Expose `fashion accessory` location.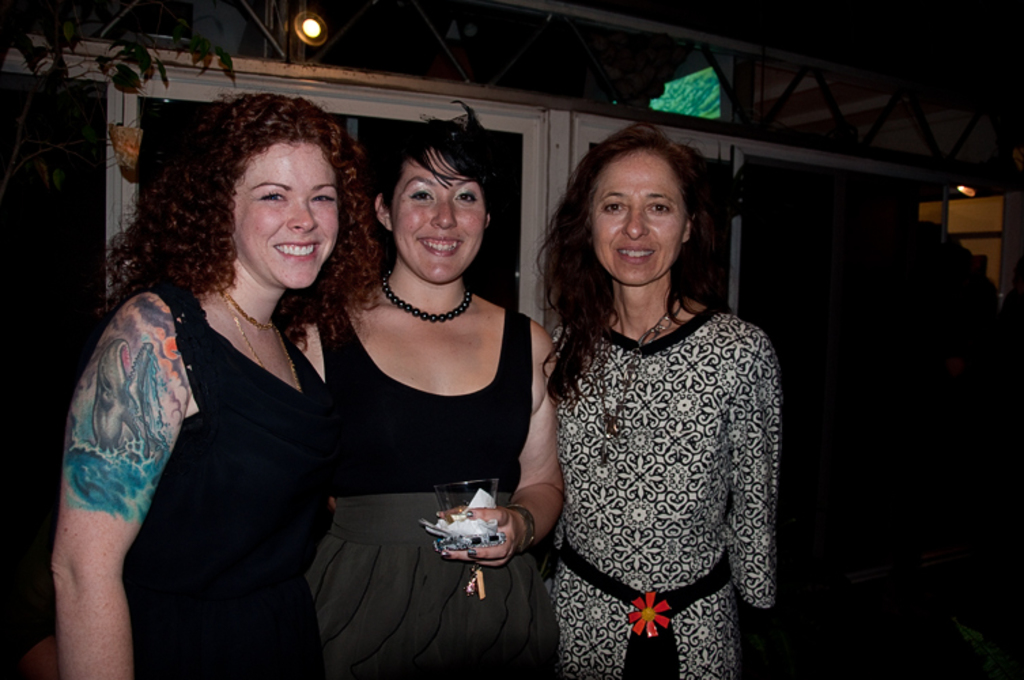
Exposed at {"left": 215, "top": 283, "right": 303, "bottom": 392}.
